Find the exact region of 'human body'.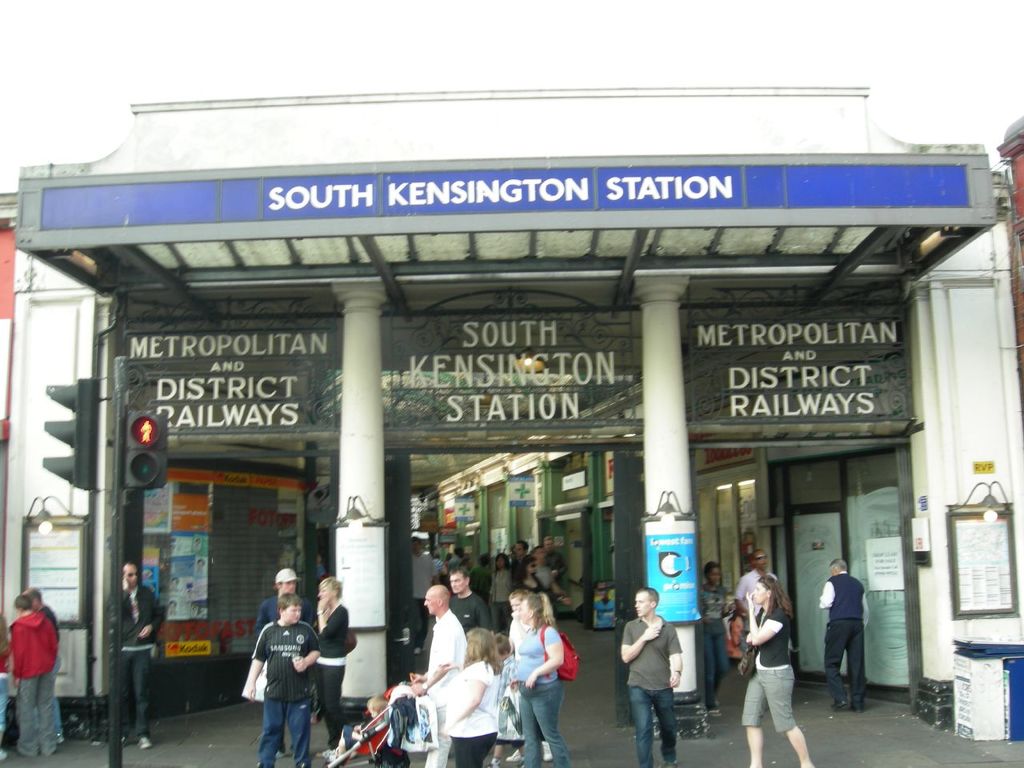
Exact region: locate(732, 574, 782, 630).
